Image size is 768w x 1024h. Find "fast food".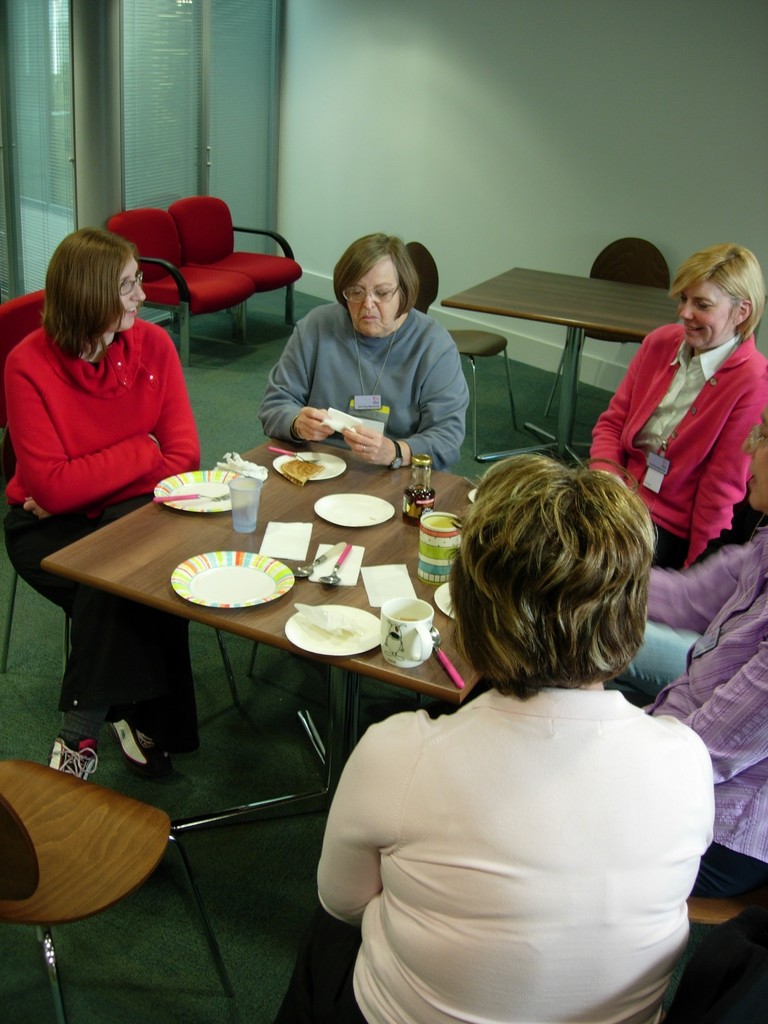
pyautogui.locateOnScreen(280, 452, 323, 483).
